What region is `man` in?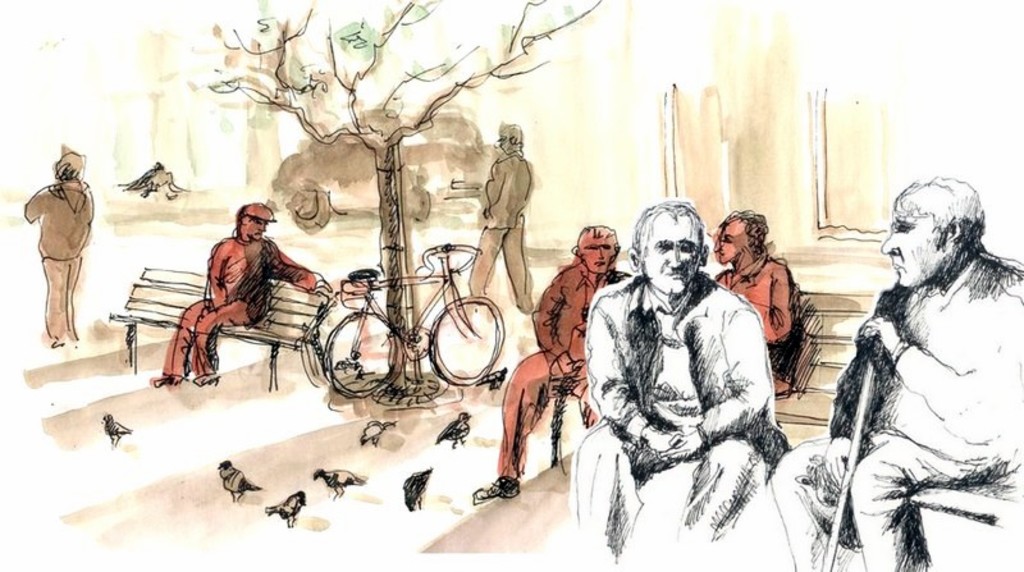
select_region(151, 200, 332, 385).
